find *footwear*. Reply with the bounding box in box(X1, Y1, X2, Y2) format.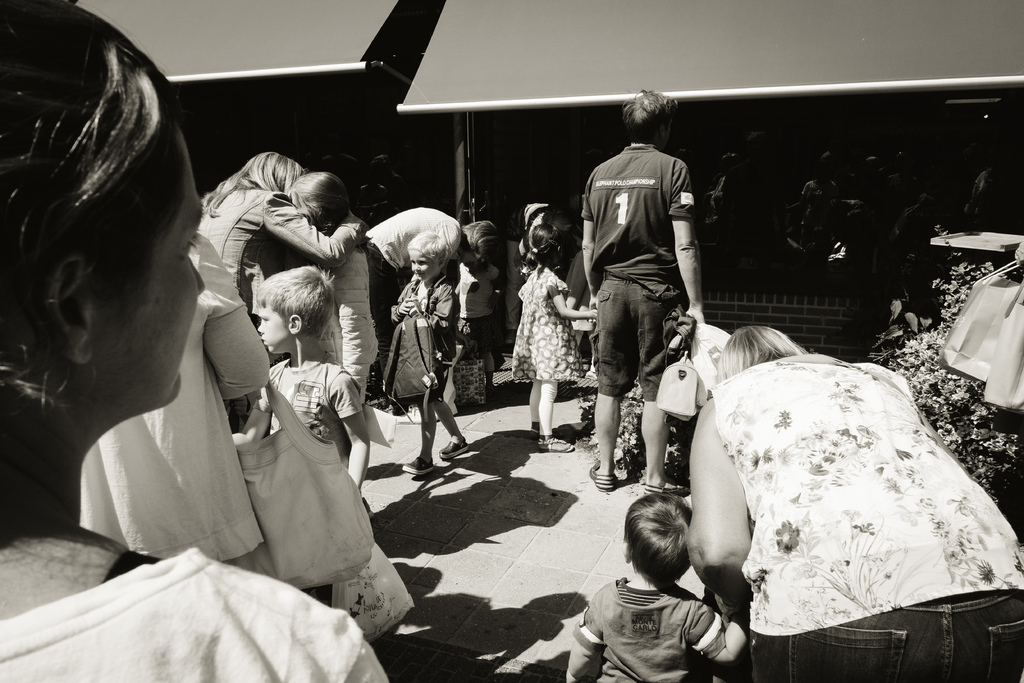
box(437, 437, 471, 456).
